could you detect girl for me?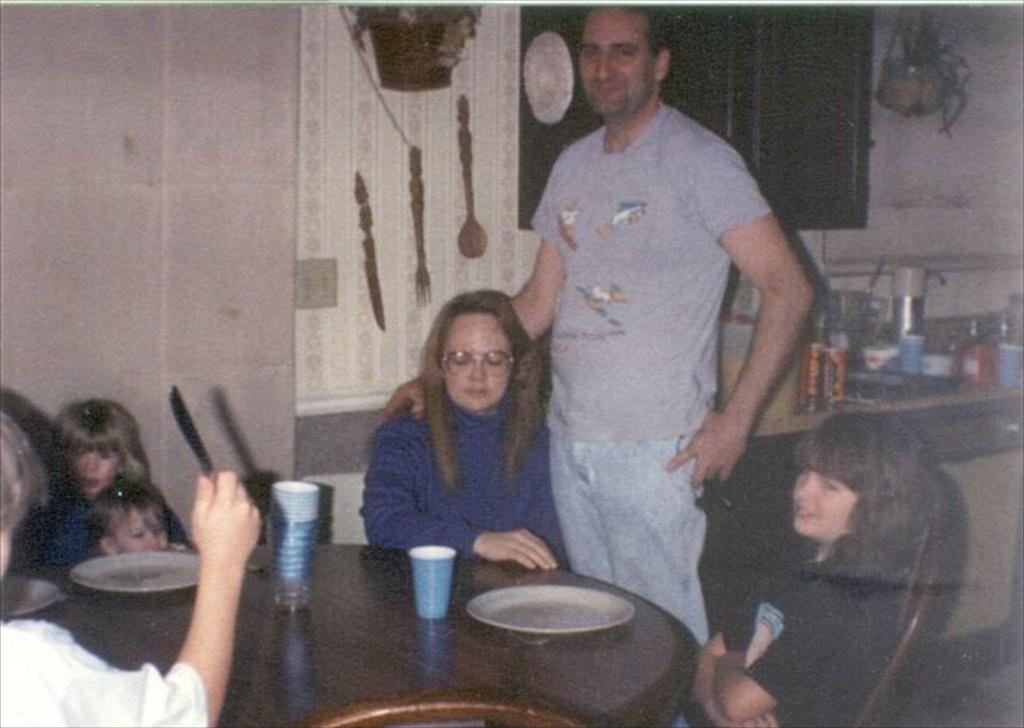
Detection result: <bbox>360, 288, 570, 568</bbox>.
